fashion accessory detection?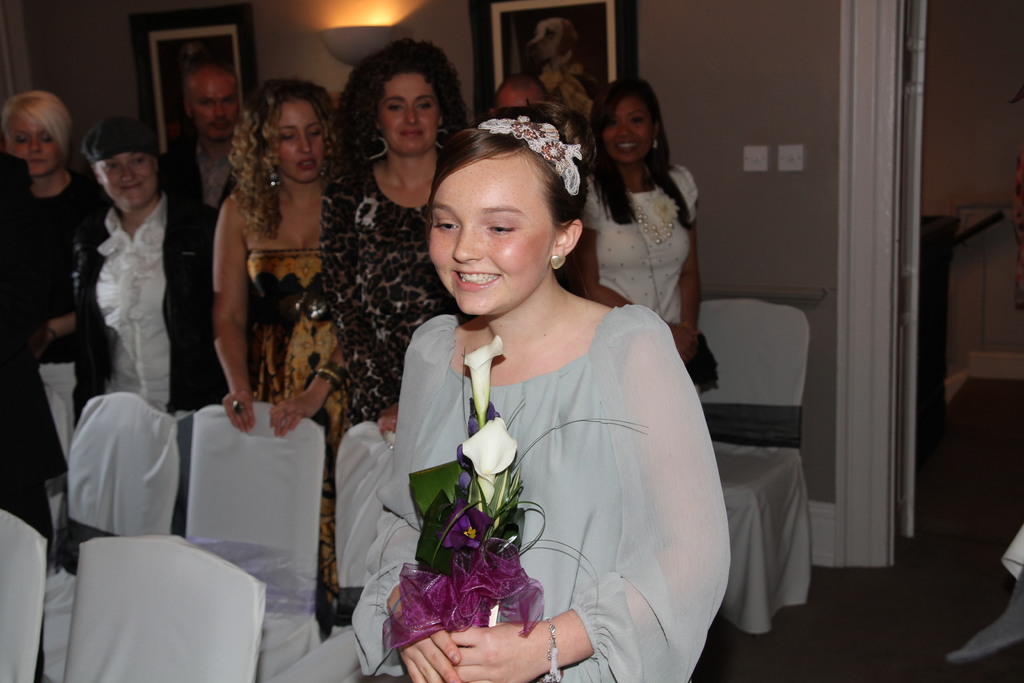
547,255,569,270
